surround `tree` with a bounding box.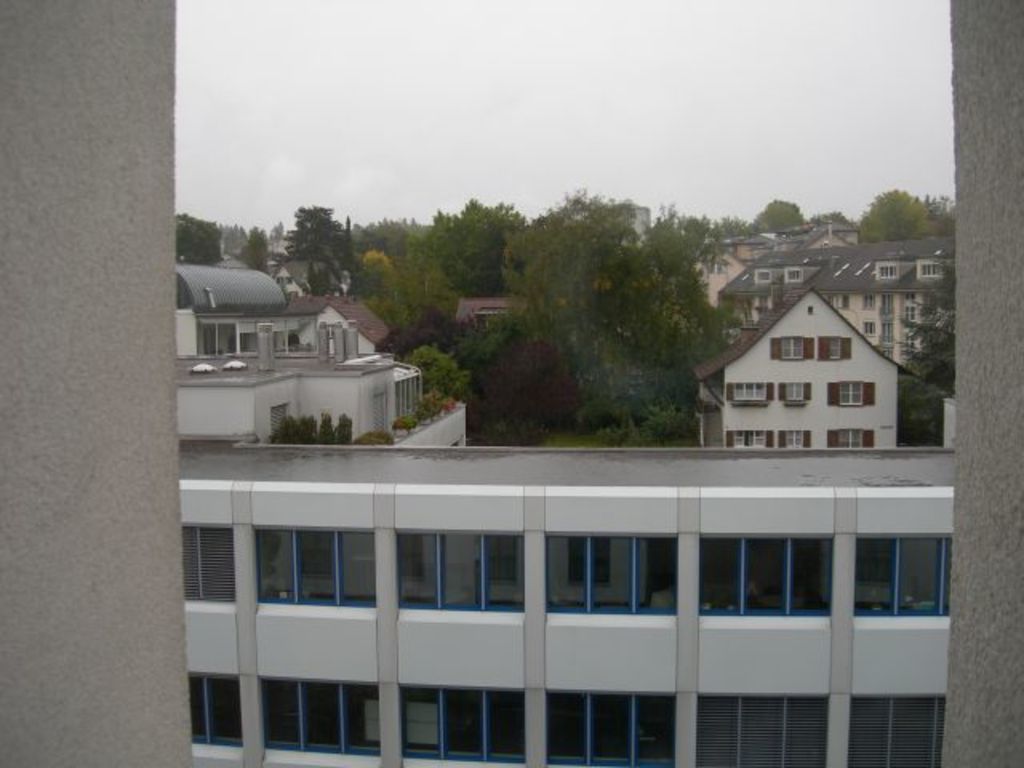
341,229,458,325.
